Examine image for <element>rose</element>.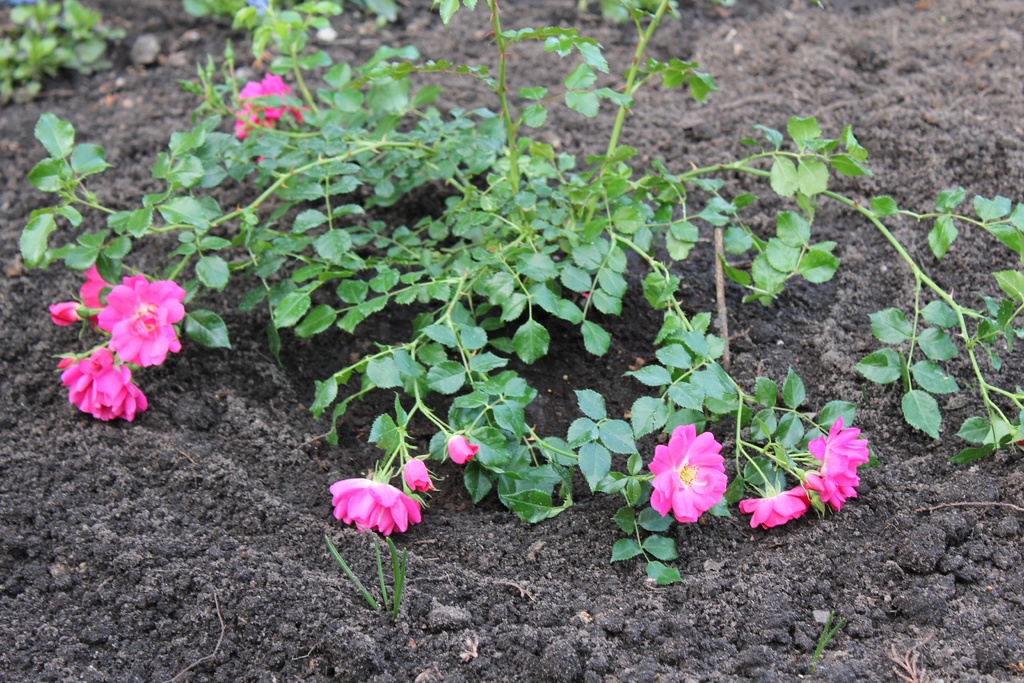
Examination result: <box>804,473,822,495</box>.
